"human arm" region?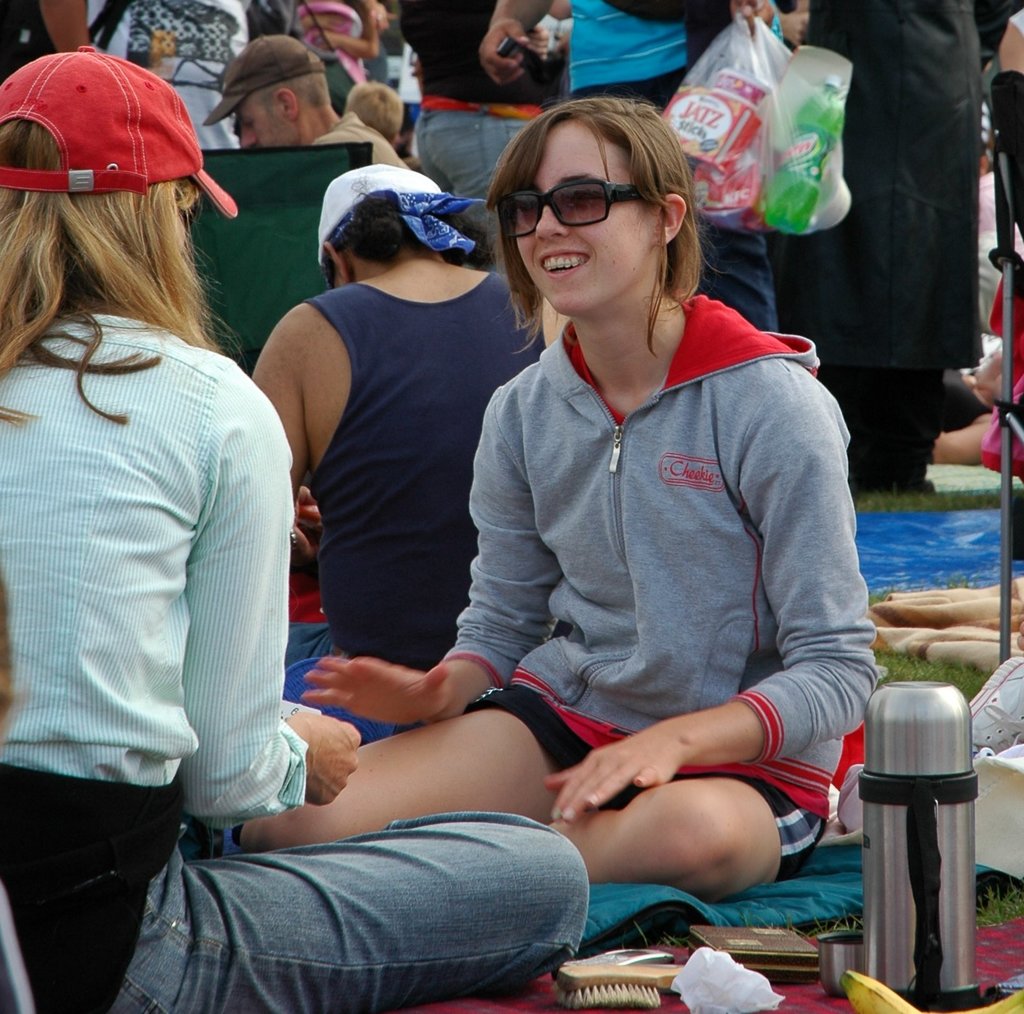
select_region(476, 0, 559, 83)
